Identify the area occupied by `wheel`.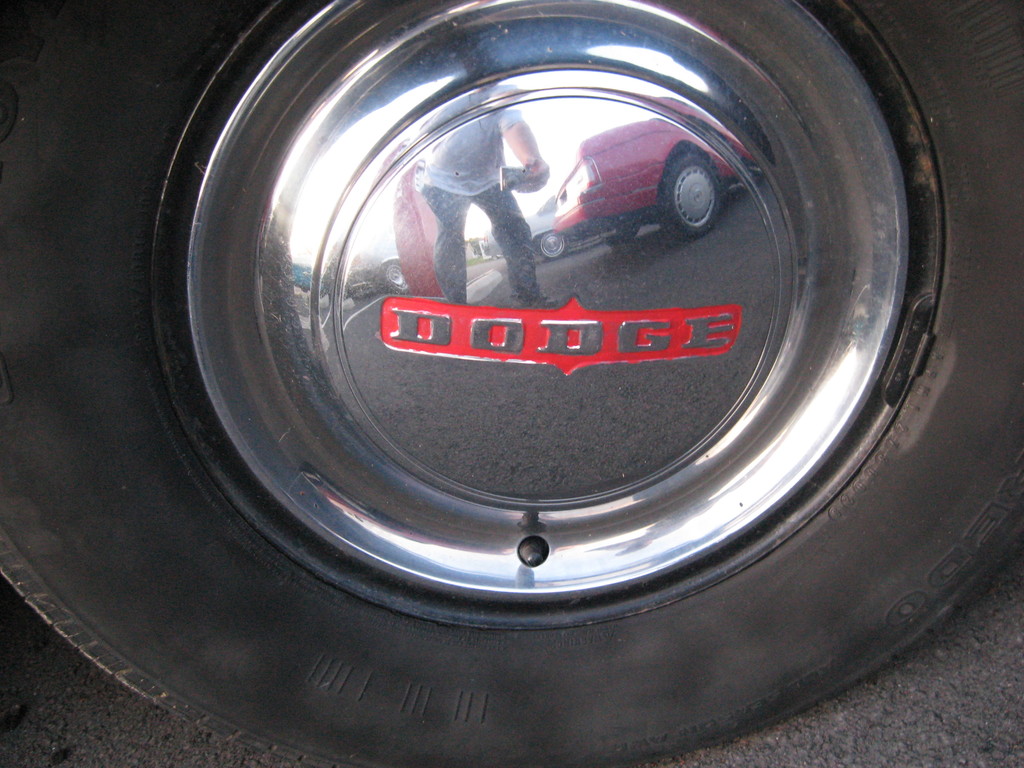
Area: x1=0 y1=0 x2=1023 y2=767.
